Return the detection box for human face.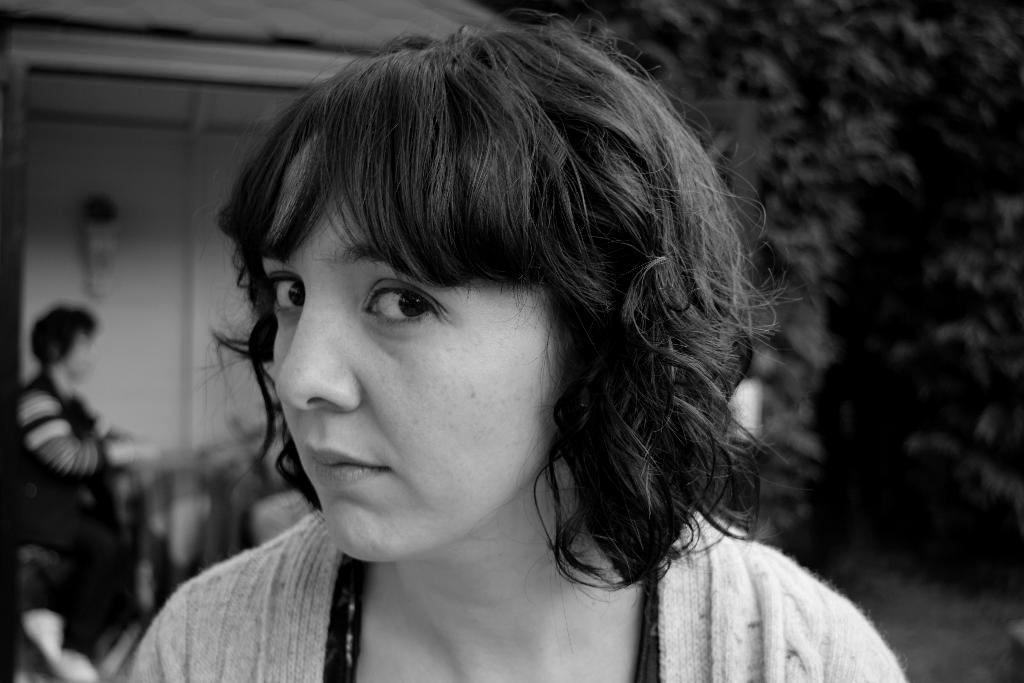
(62, 333, 99, 384).
